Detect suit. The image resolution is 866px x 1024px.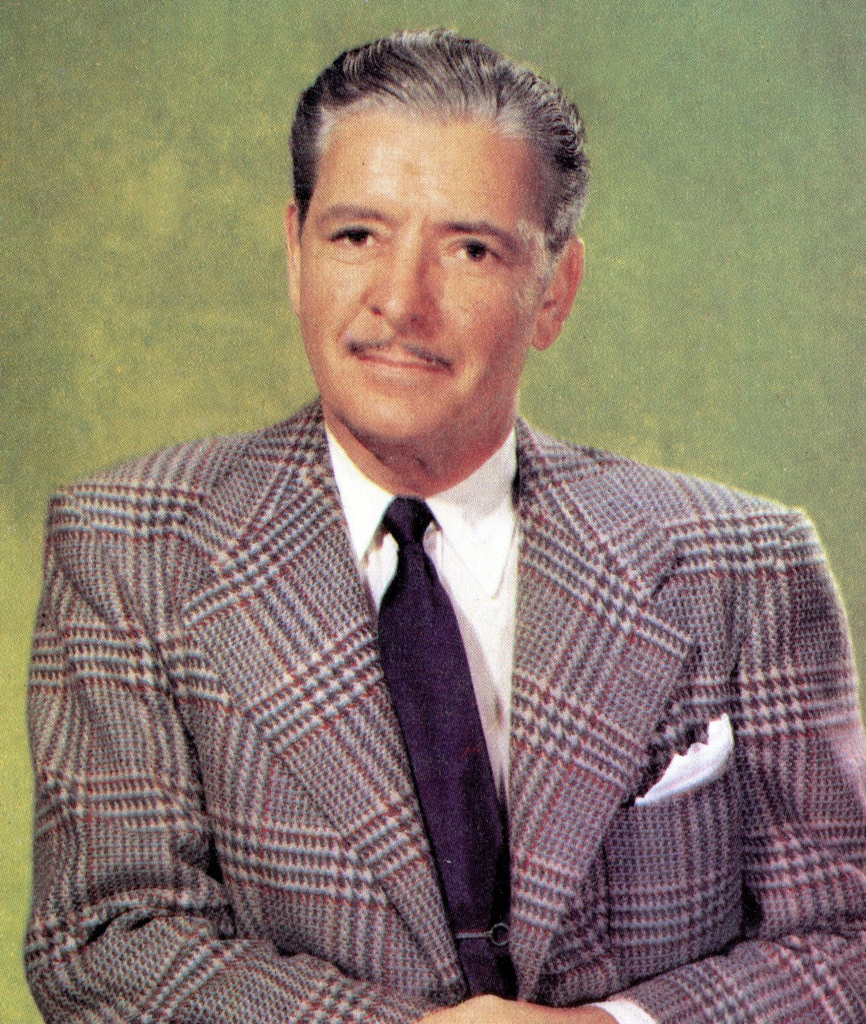
select_region(27, 231, 821, 1019).
